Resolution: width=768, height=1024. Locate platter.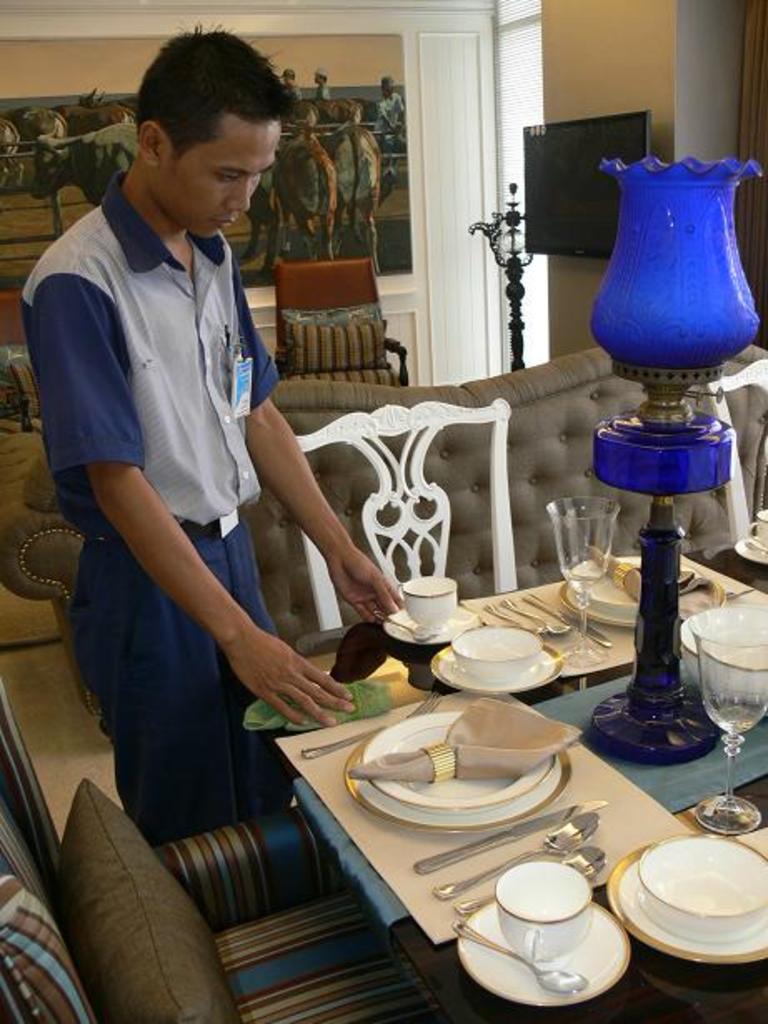
left=463, top=897, right=626, bottom=1004.
